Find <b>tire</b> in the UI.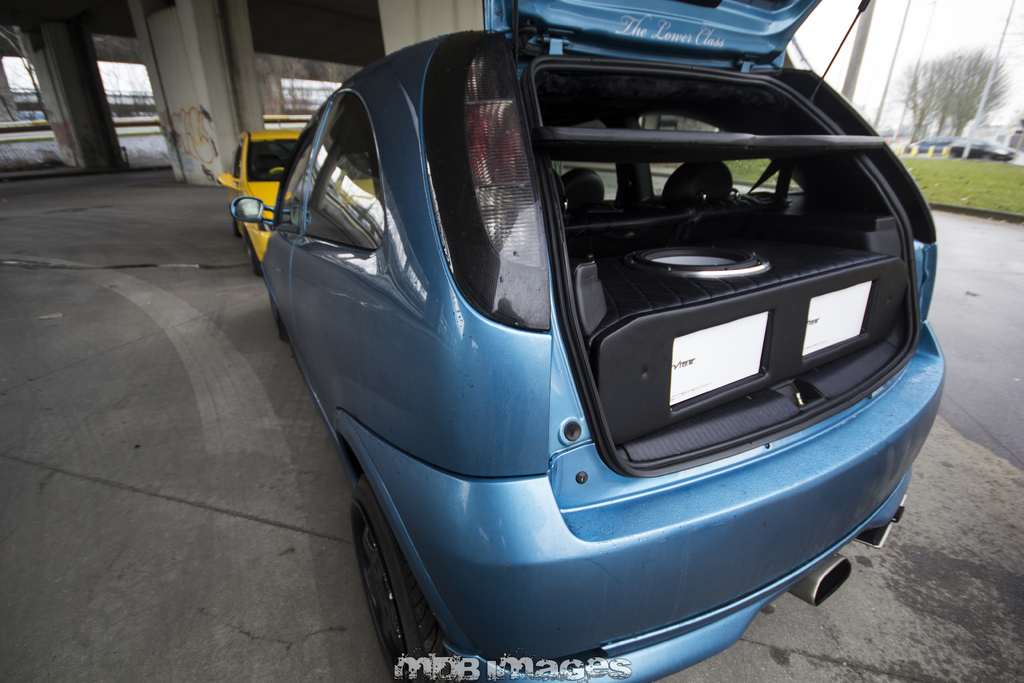
UI element at l=246, t=229, r=264, b=278.
